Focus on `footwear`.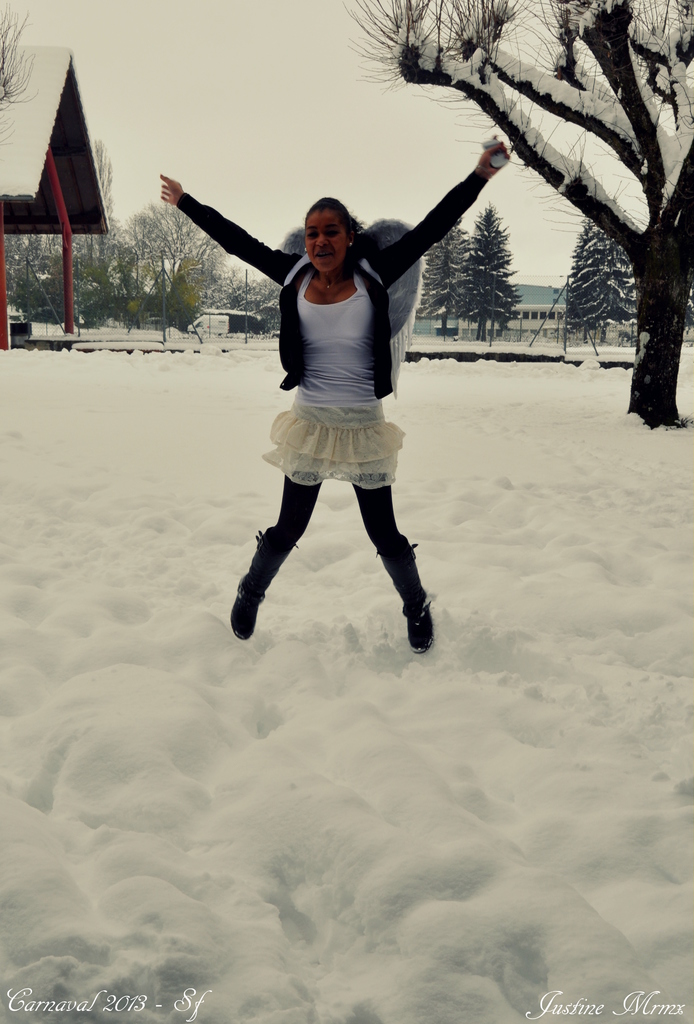
Focused at <box>229,524,301,643</box>.
